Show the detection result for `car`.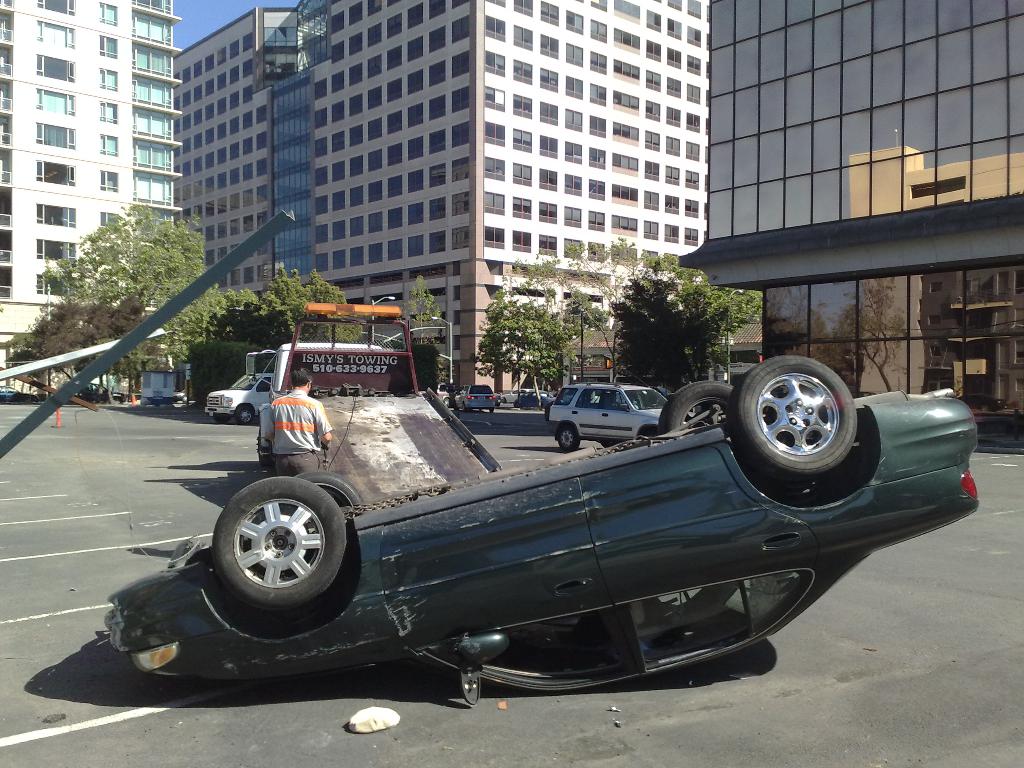
l=504, t=387, r=530, b=399.
